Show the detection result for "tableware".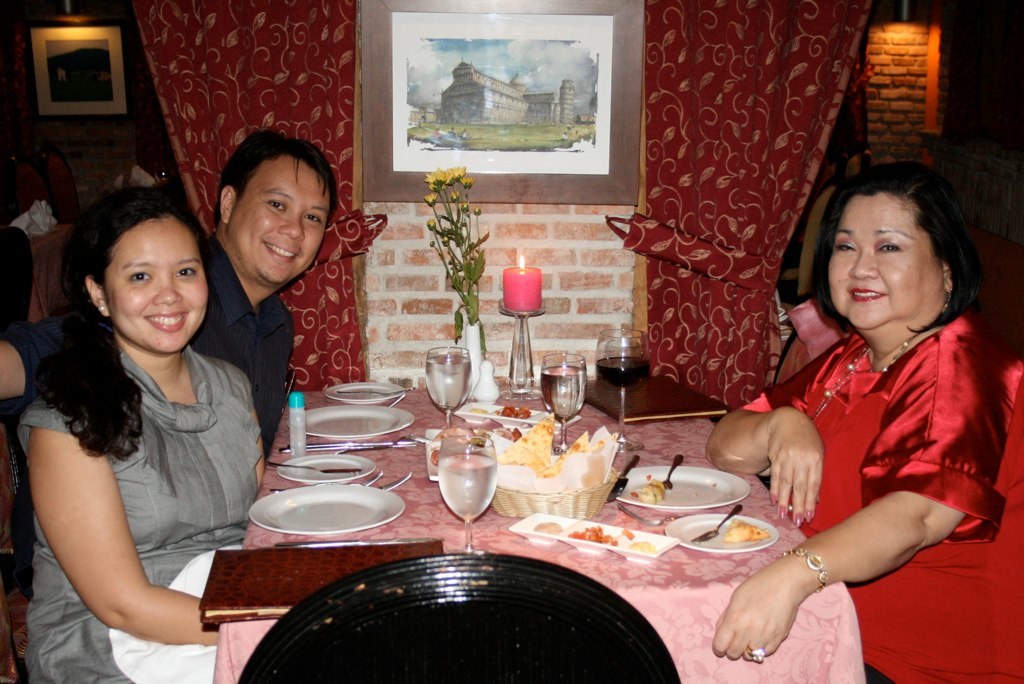
box=[540, 352, 588, 451].
